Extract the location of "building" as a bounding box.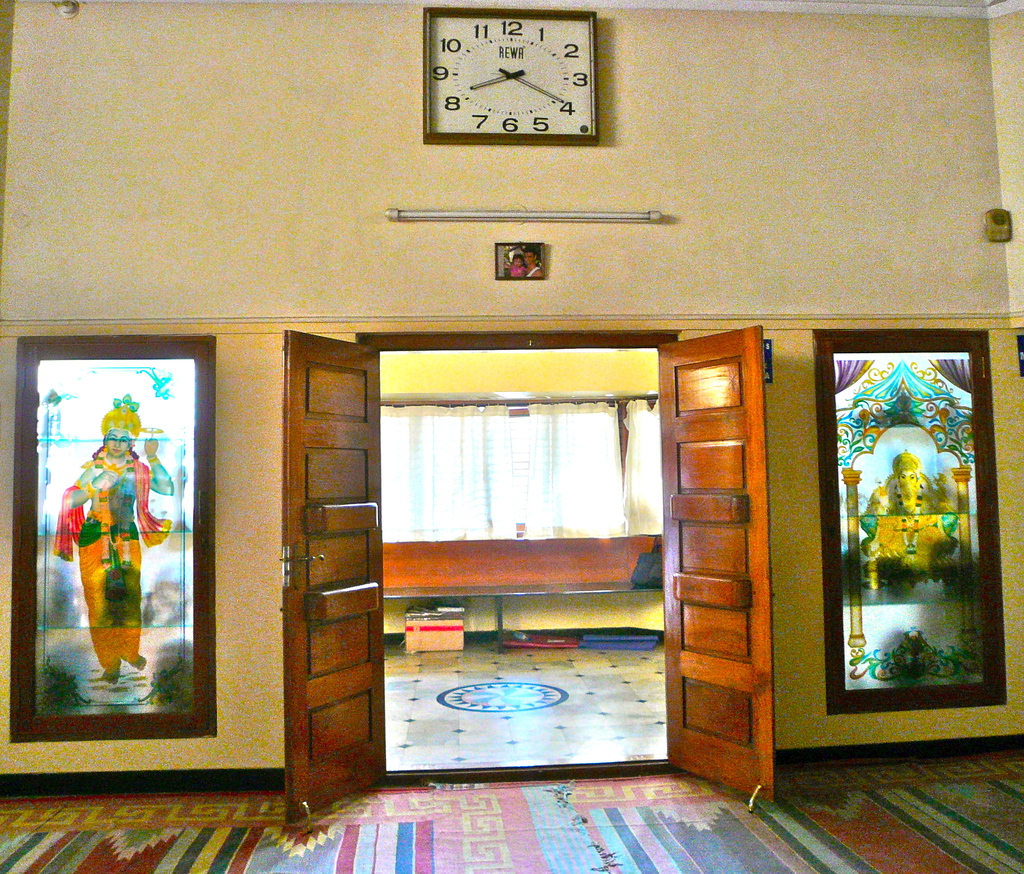
l=0, t=1, r=1023, b=873.
